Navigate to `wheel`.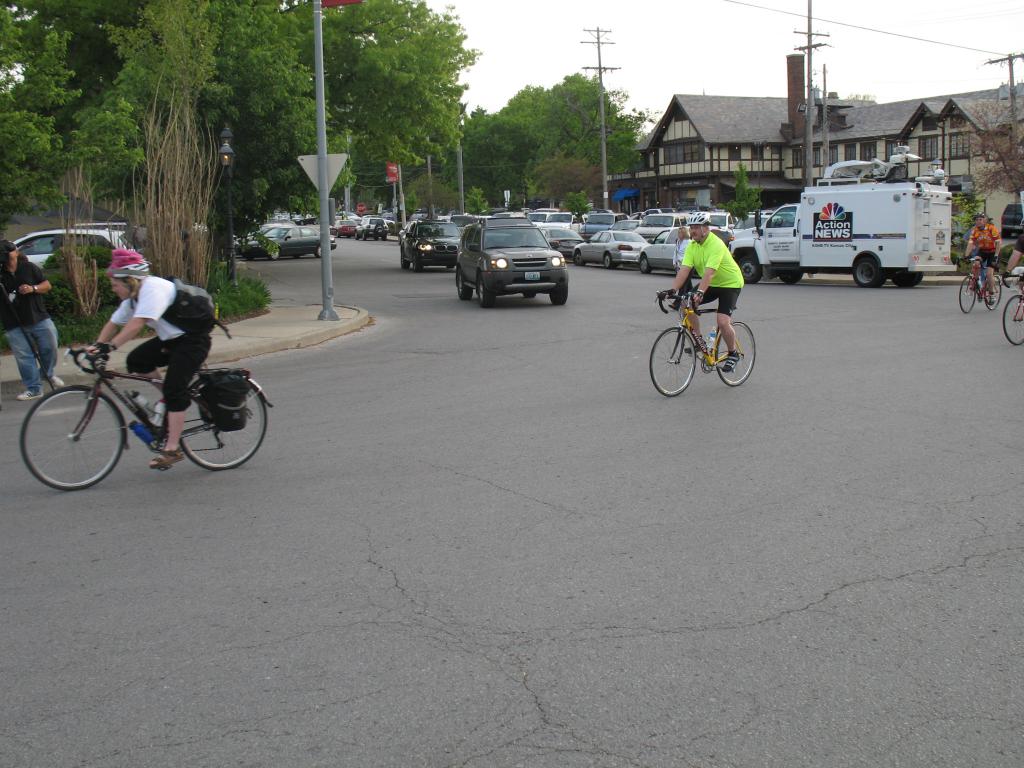
Navigation target: <box>979,273,1006,311</box>.
